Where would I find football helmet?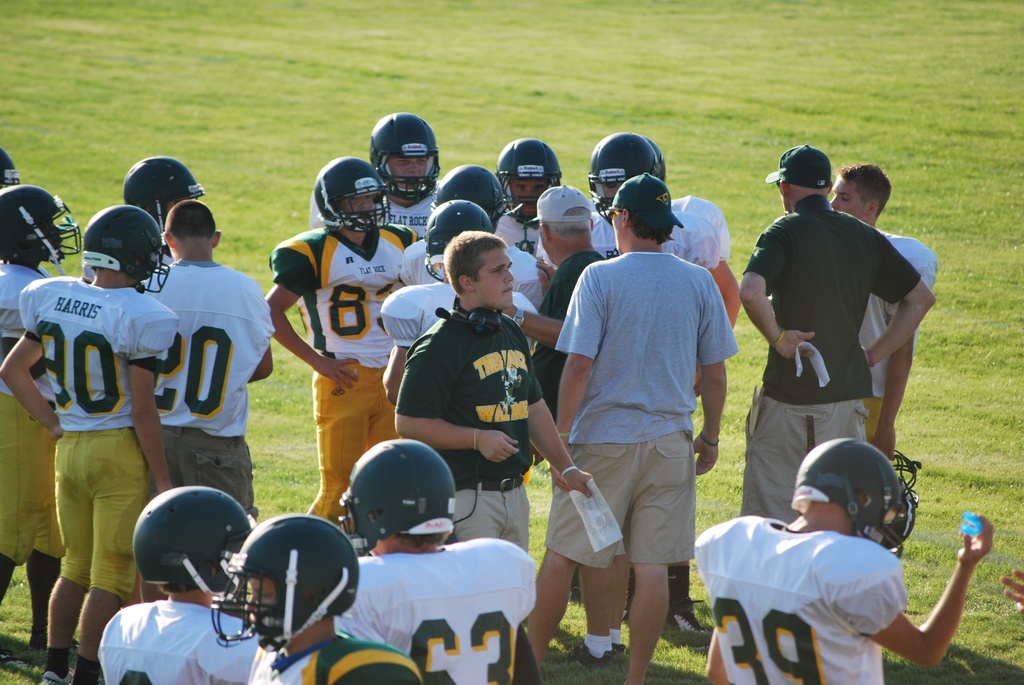
At 493,141,559,226.
